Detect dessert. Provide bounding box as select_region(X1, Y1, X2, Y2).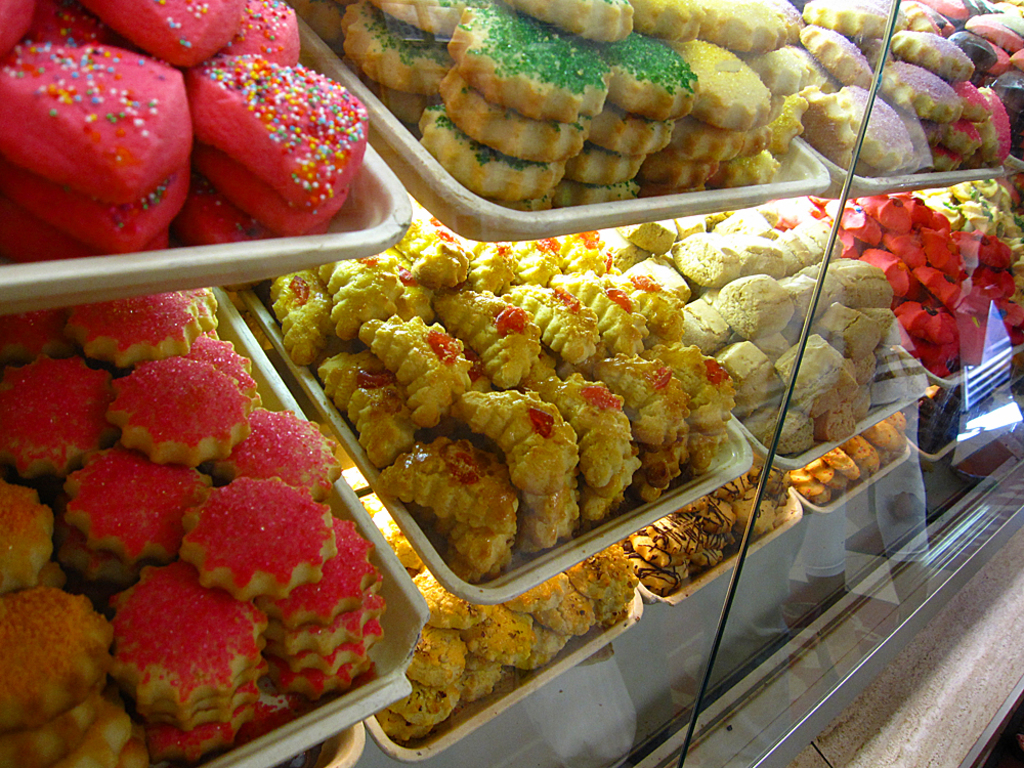
select_region(558, 146, 647, 186).
